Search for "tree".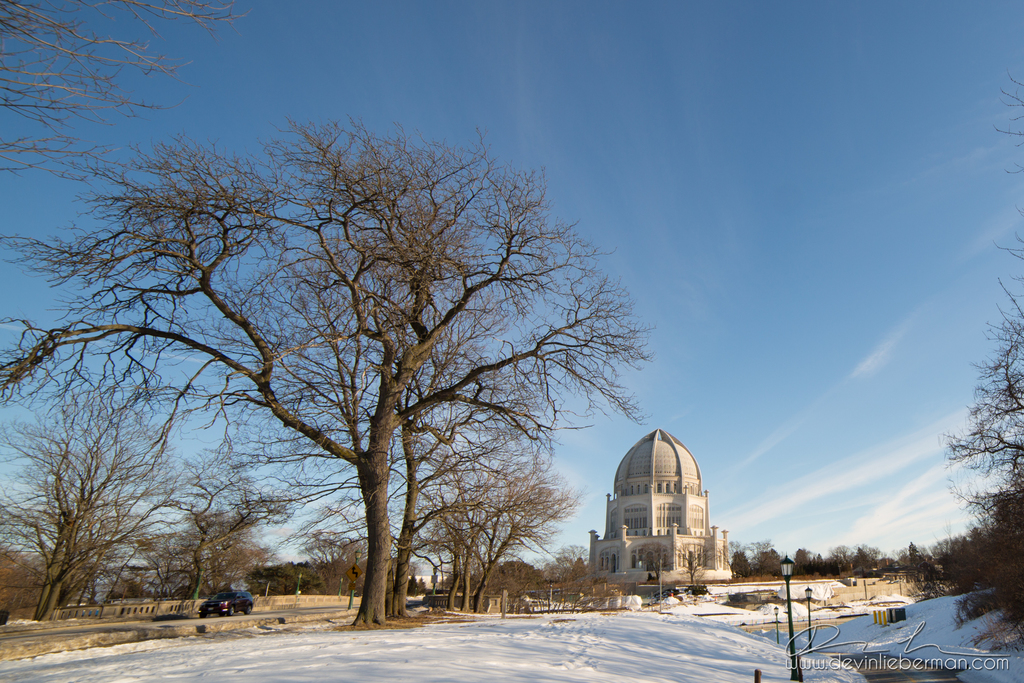
Found at (936,69,1023,621).
